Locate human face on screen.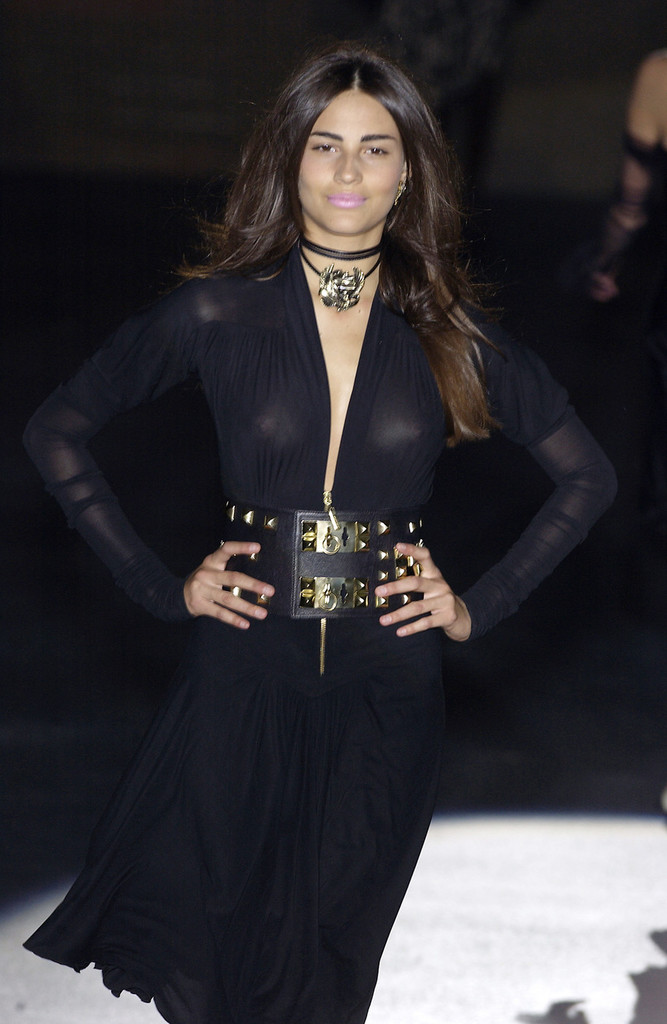
On screen at [291,92,408,245].
